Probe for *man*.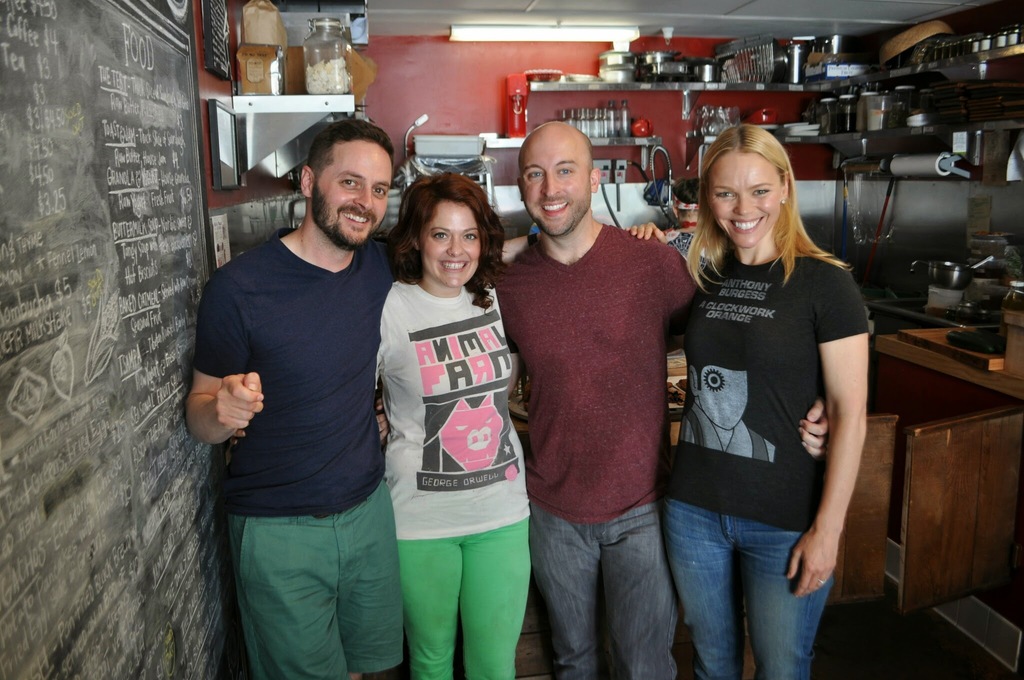
Probe result: [x1=230, y1=117, x2=834, y2=679].
